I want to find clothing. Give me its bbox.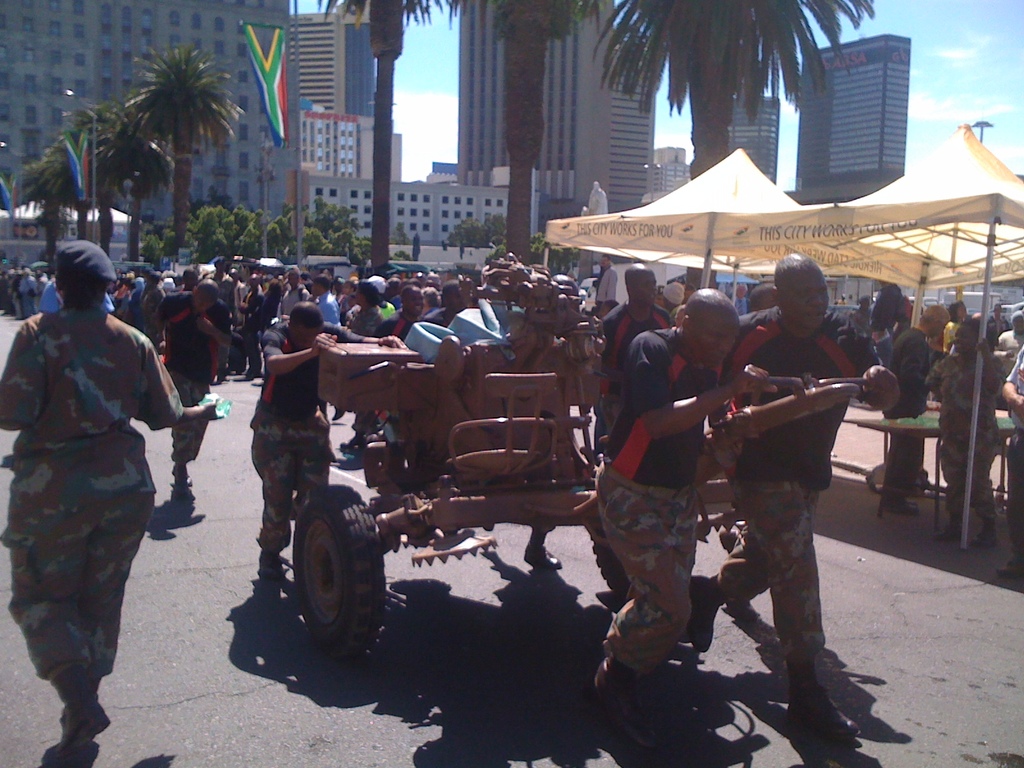
crop(246, 326, 360, 552).
